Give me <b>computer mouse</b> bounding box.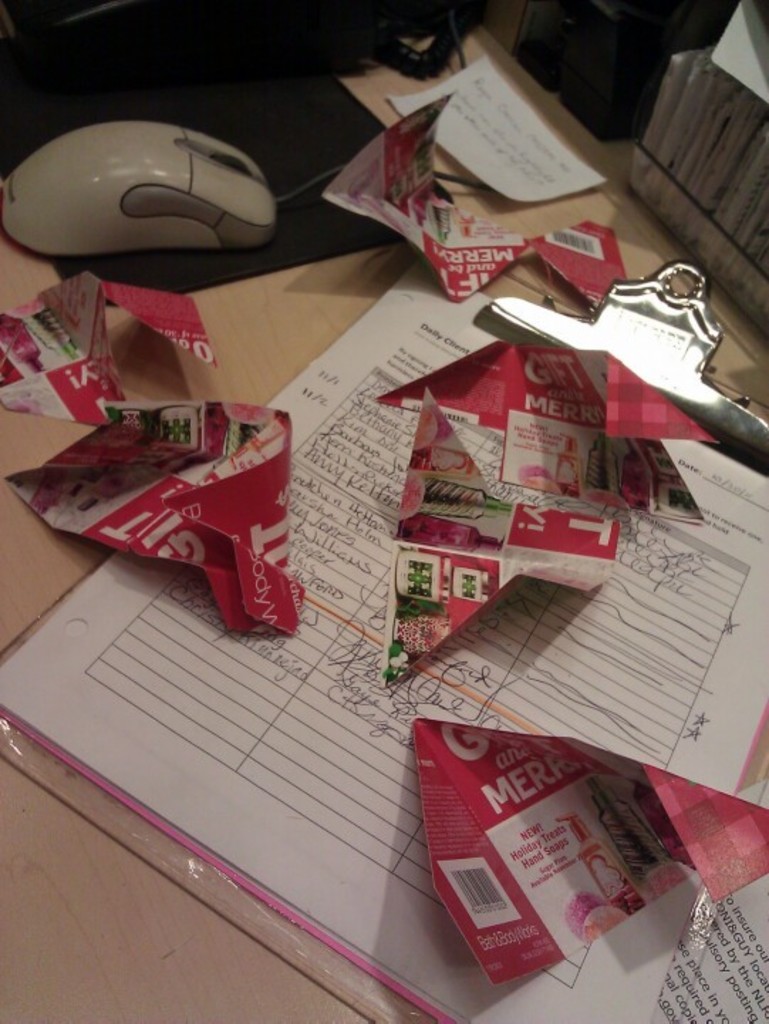
(3, 115, 281, 256).
